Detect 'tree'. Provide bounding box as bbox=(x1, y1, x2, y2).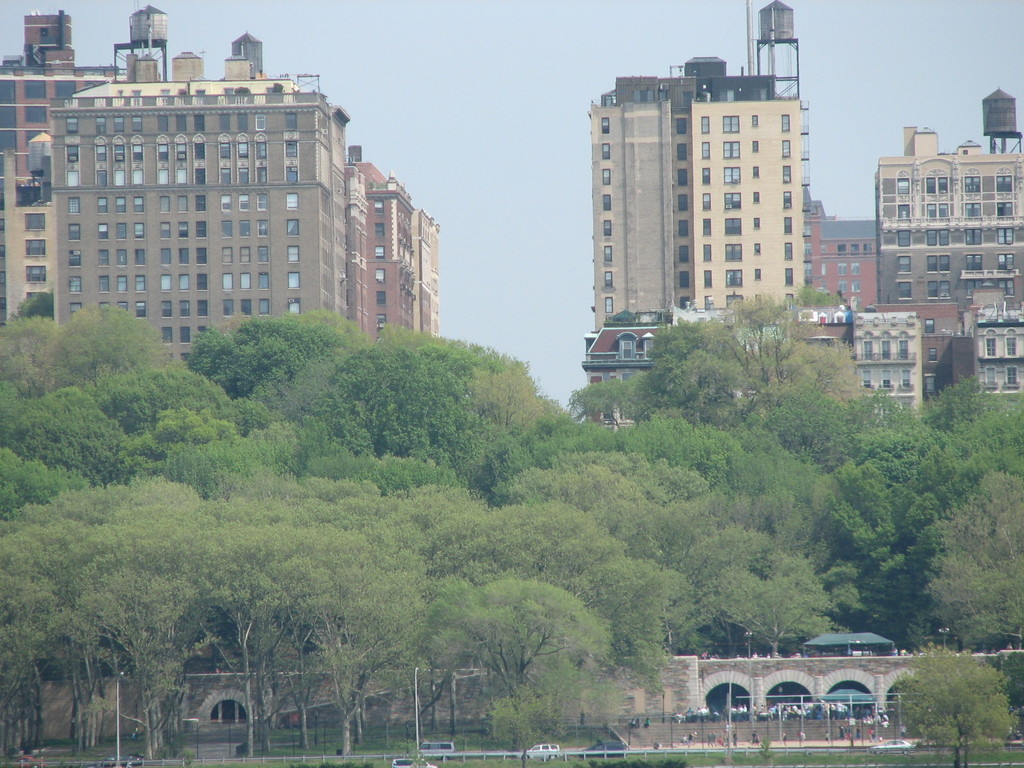
bbox=(0, 371, 150, 493).
